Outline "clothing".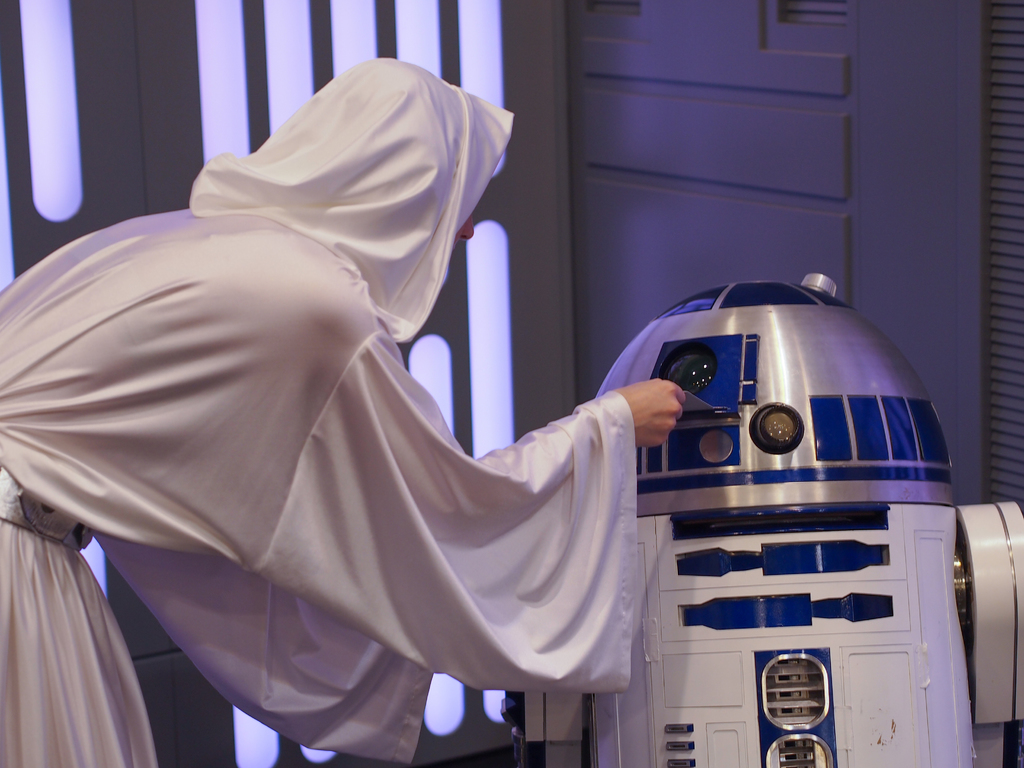
Outline: left=0, top=55, right=636, bottom=767.
